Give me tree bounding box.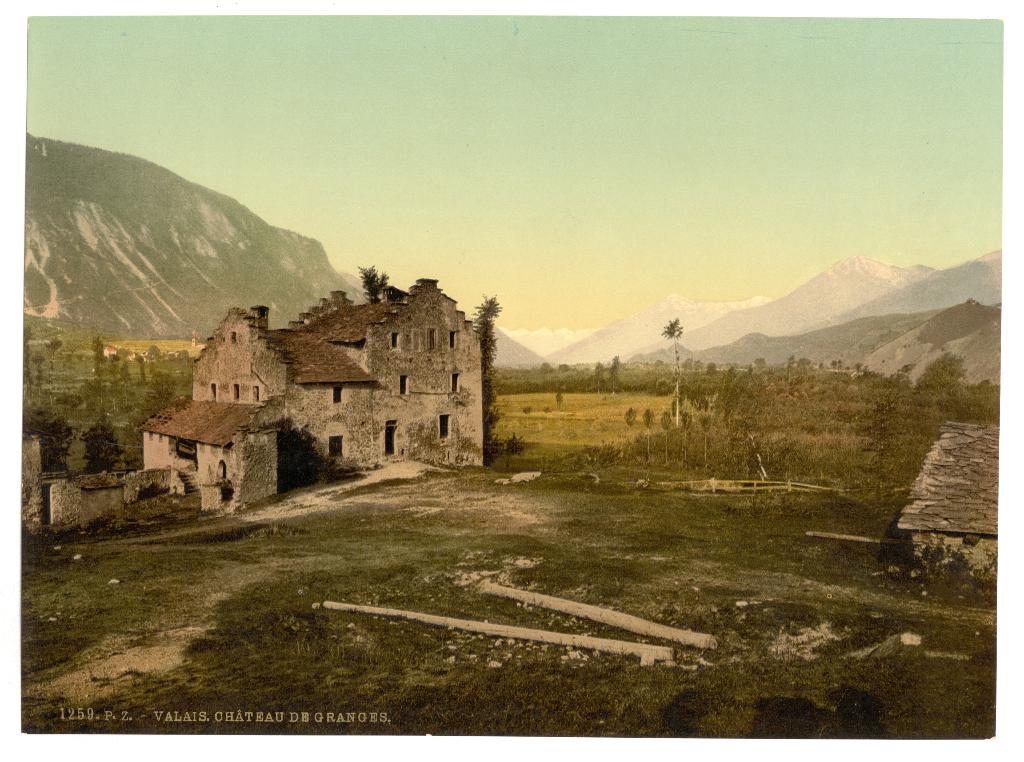
bbox=[625, 406, 639, 451].
